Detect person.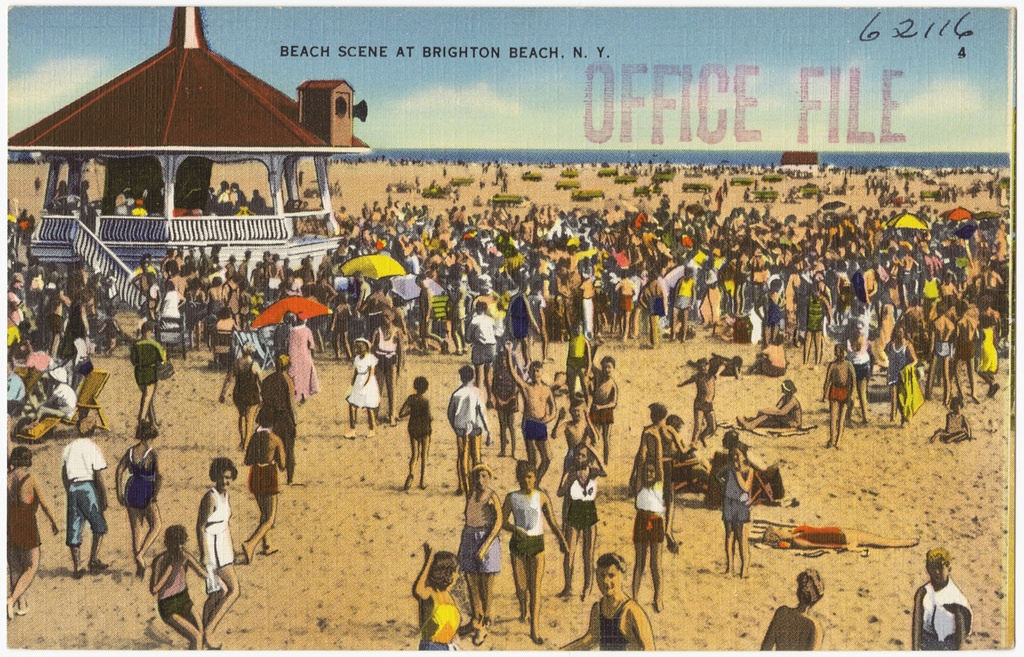
Detected at (left=365, top=303, right=405, bottom=438).
